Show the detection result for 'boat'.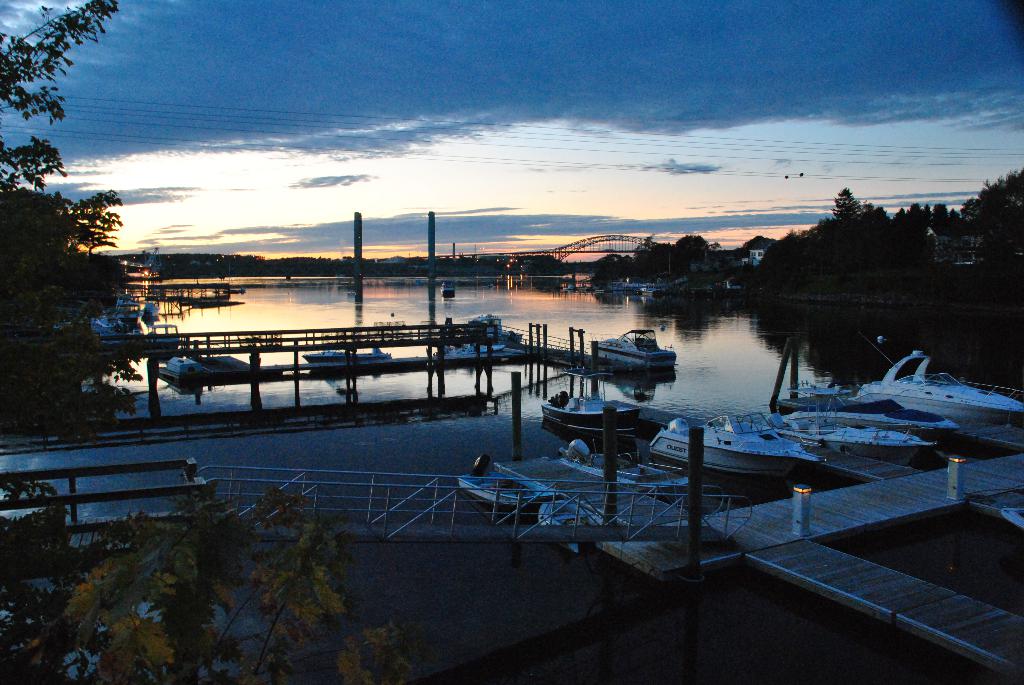
[x1=586, y1=326, x2=676, y2=369].
